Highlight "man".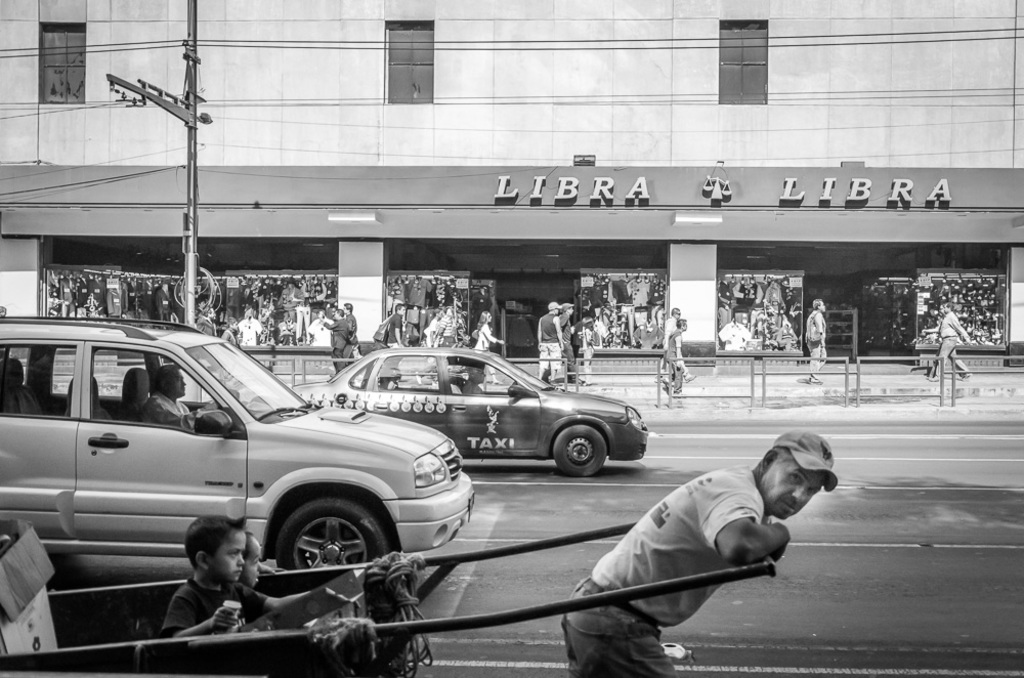
Highlighted region: detection(381, 298, 404, 349).
